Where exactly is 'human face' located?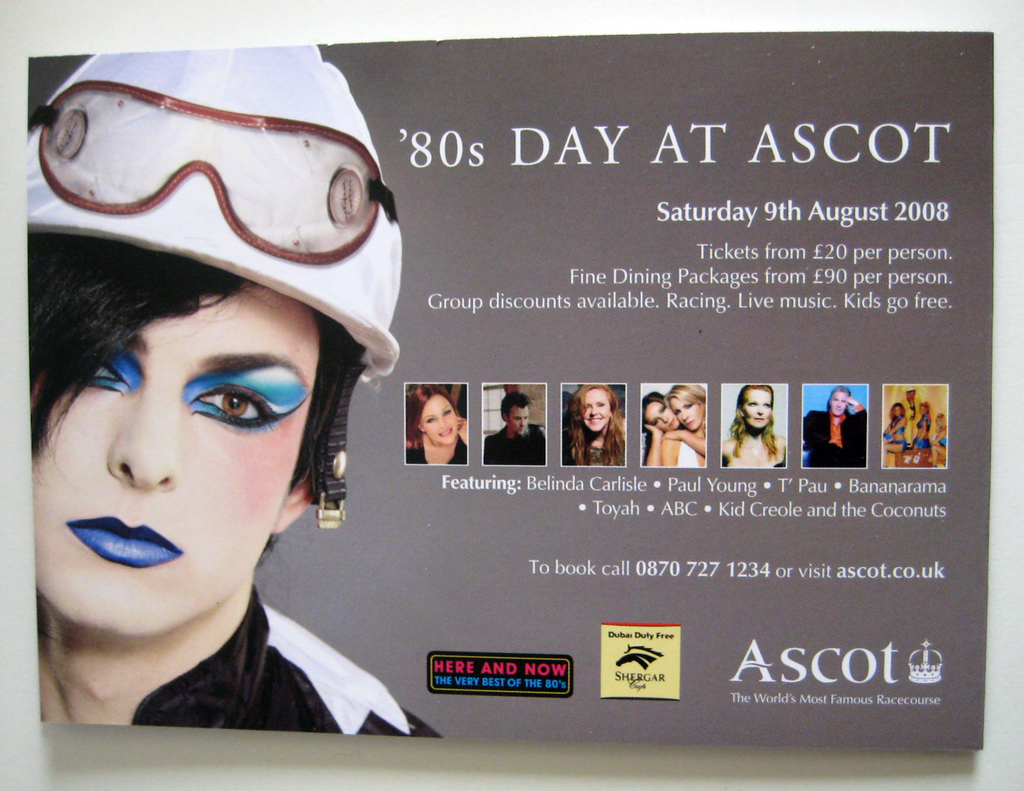
Its bounding box is 830, 390, 851, 412.
